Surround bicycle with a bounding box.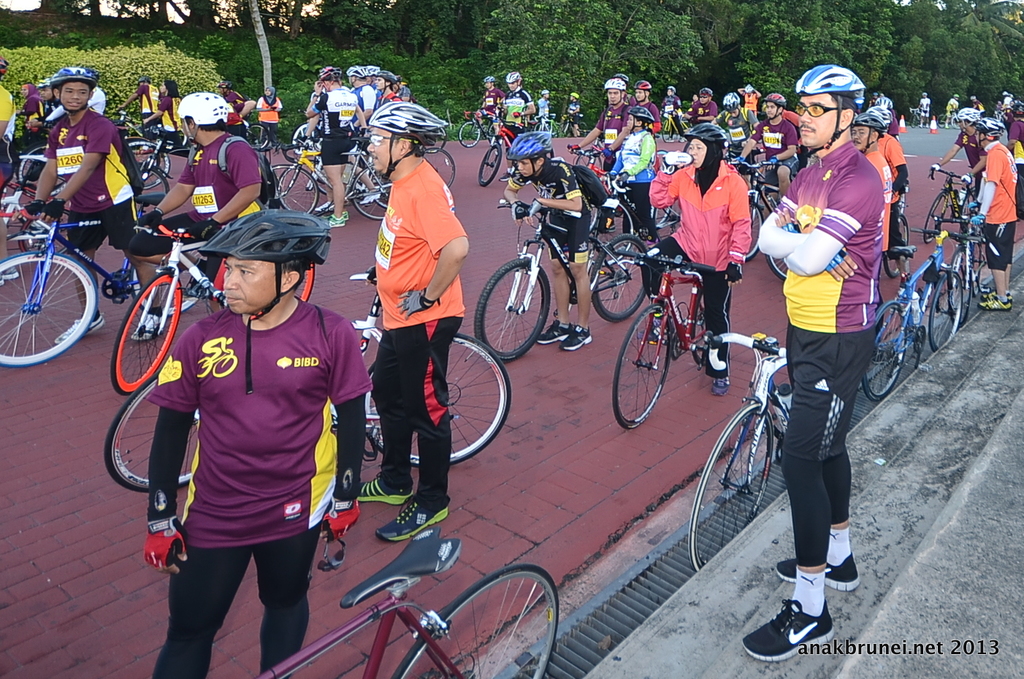
[555, 107, 588, 140].
